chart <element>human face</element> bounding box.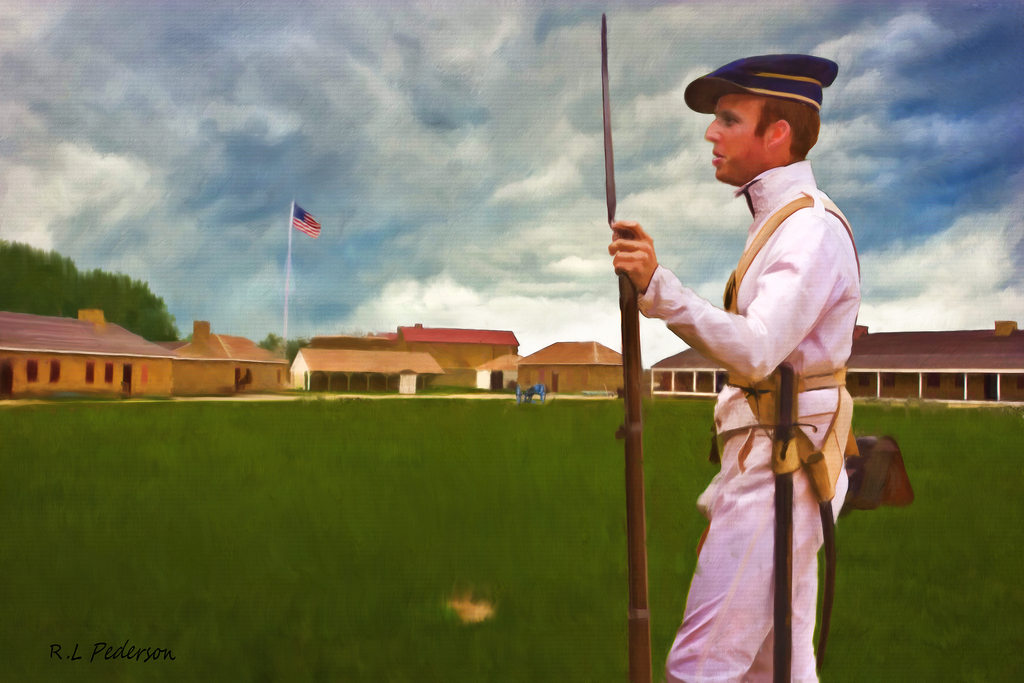
Charted: left=701, top=94, right=760, bottom=179.
